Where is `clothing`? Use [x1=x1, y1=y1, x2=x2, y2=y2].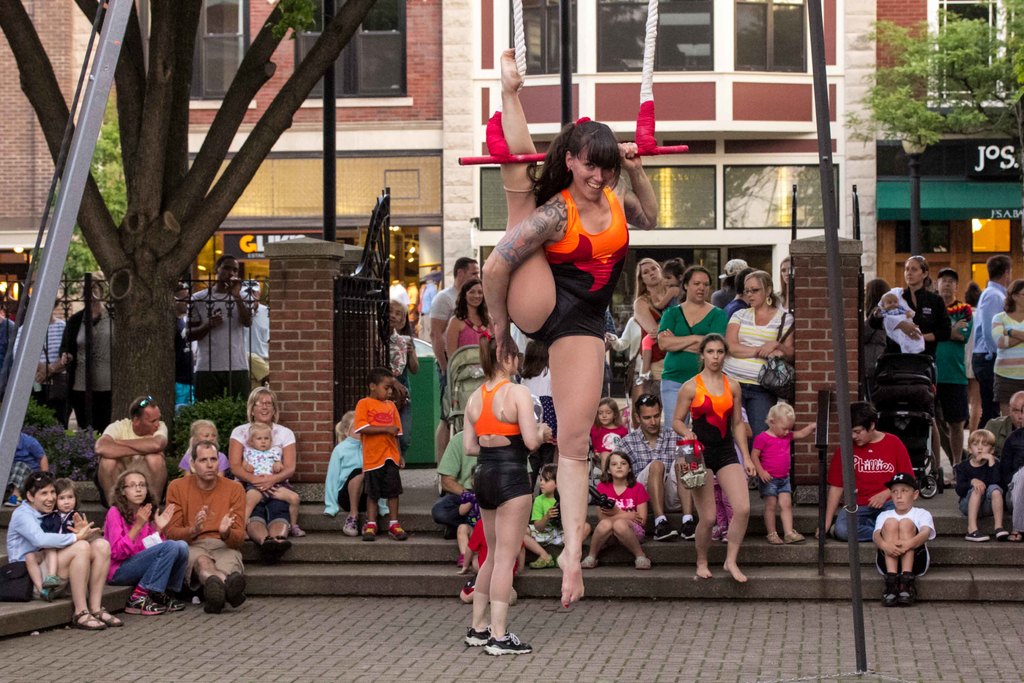
[x1=329, y1=427, x2=364, y2=518].
